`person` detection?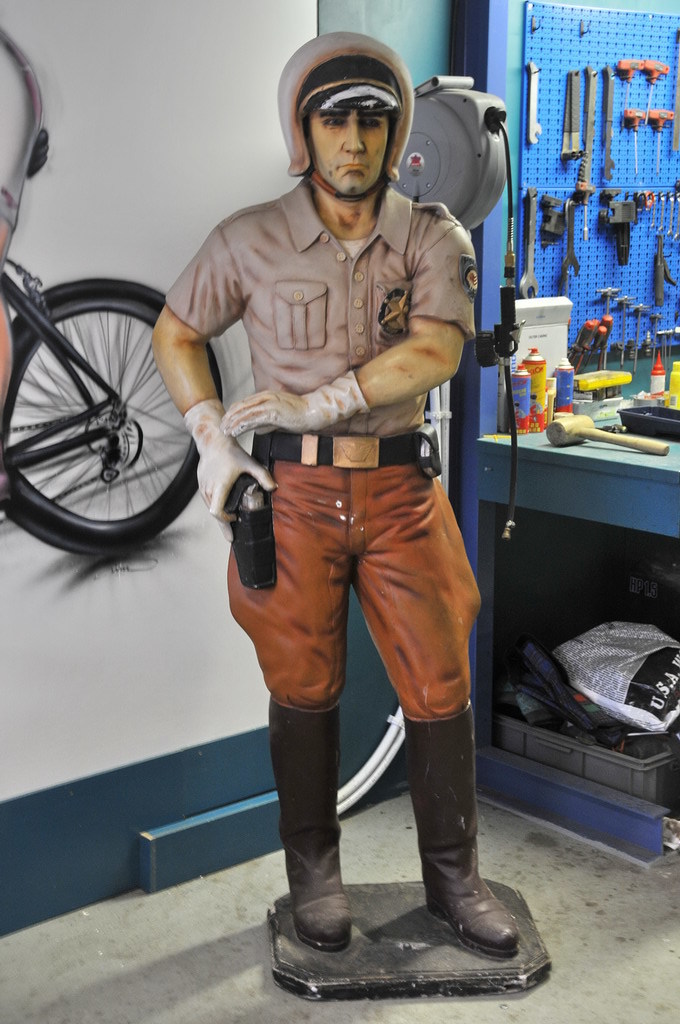
151:30:522:964
